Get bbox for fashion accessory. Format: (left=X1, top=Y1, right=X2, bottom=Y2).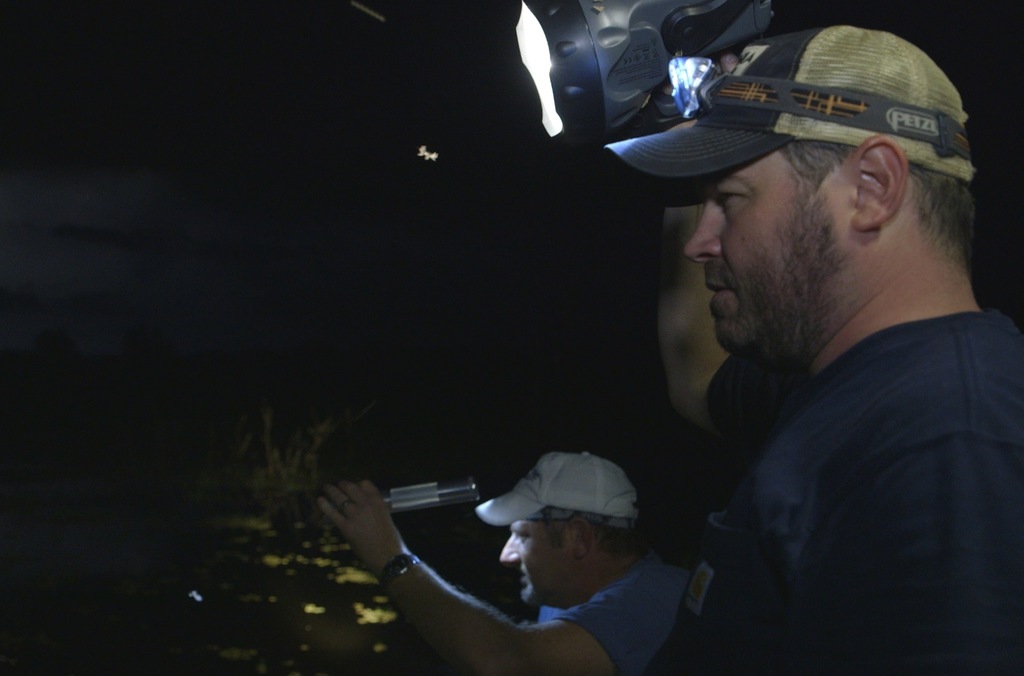
(left=375, top=548, right=424, bottom=593).
